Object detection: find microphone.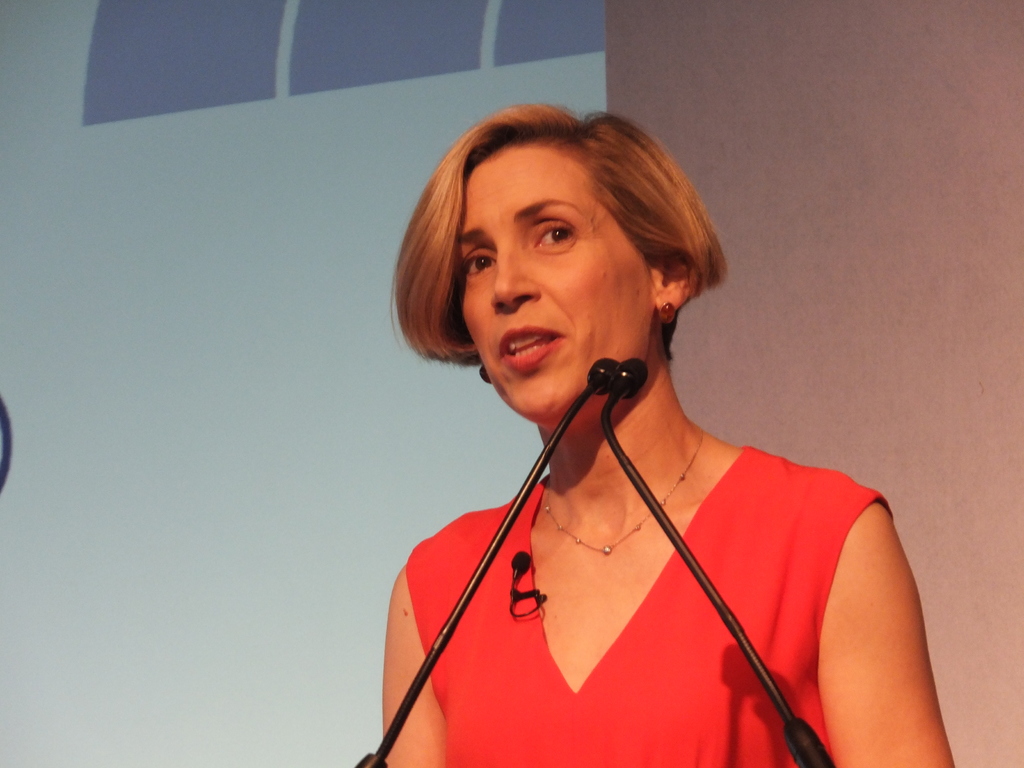
bbox=[585, 358, 620, 397].
